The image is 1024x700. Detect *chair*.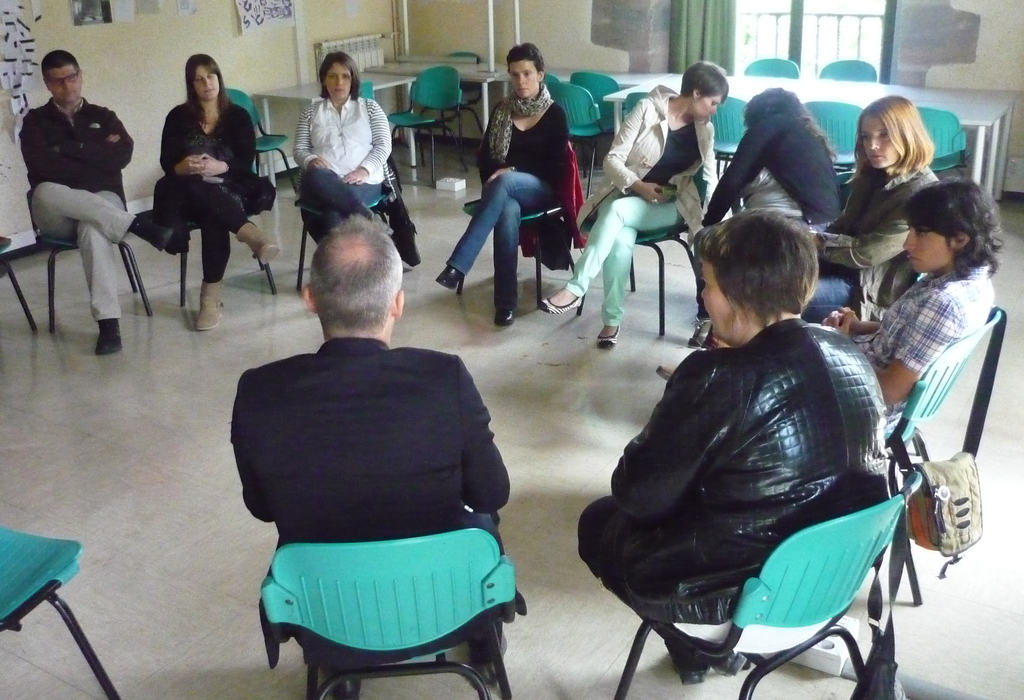
Detection: (541, 79, 618, 195).
